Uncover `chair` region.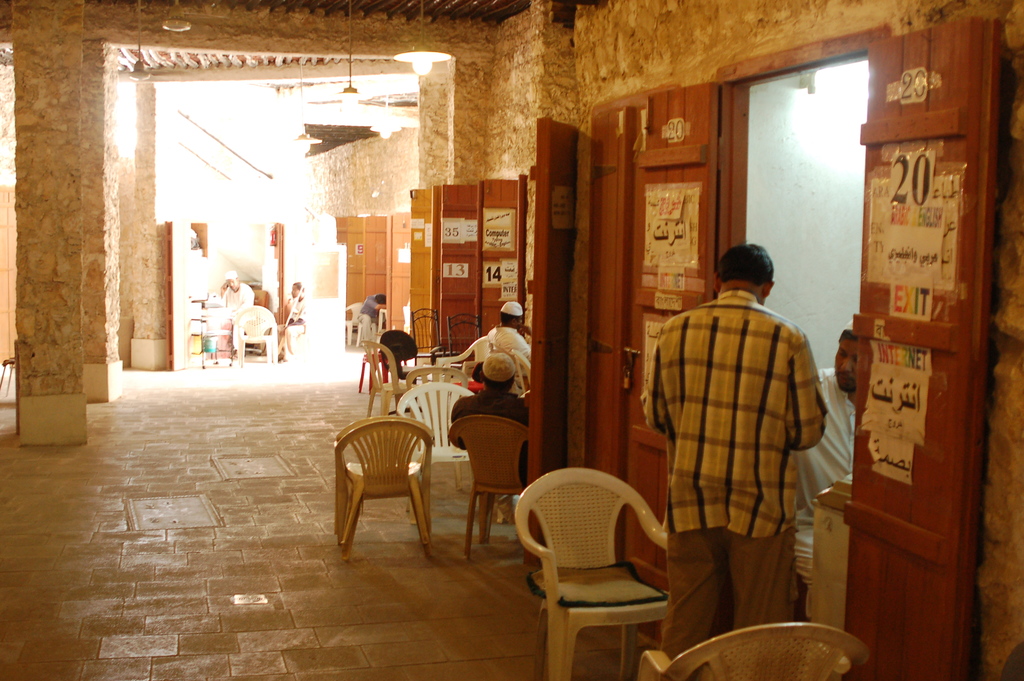
Uncovered: locate(232, 303, 278, 369).
